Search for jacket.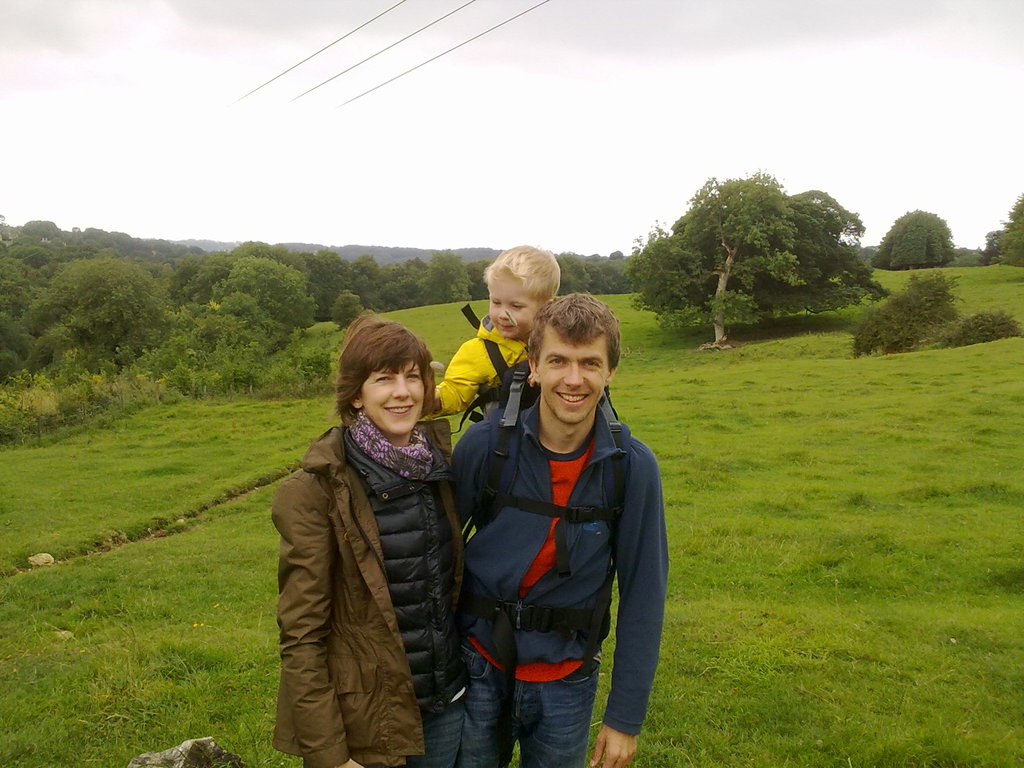
Found at (259,346,468,741).
